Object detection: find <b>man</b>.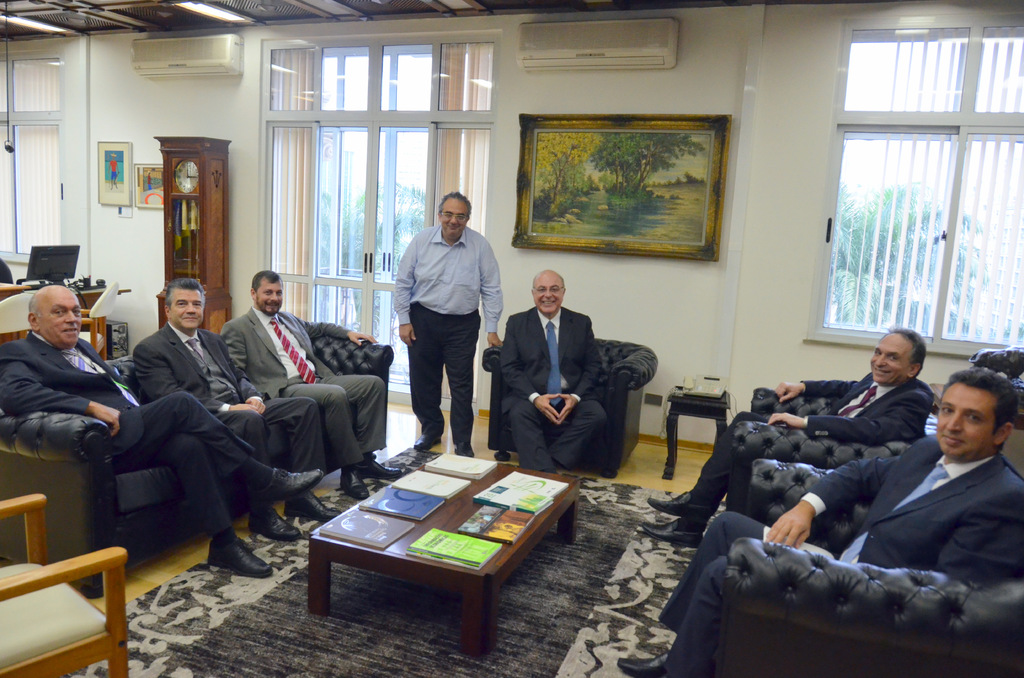
130 276 340 537.
